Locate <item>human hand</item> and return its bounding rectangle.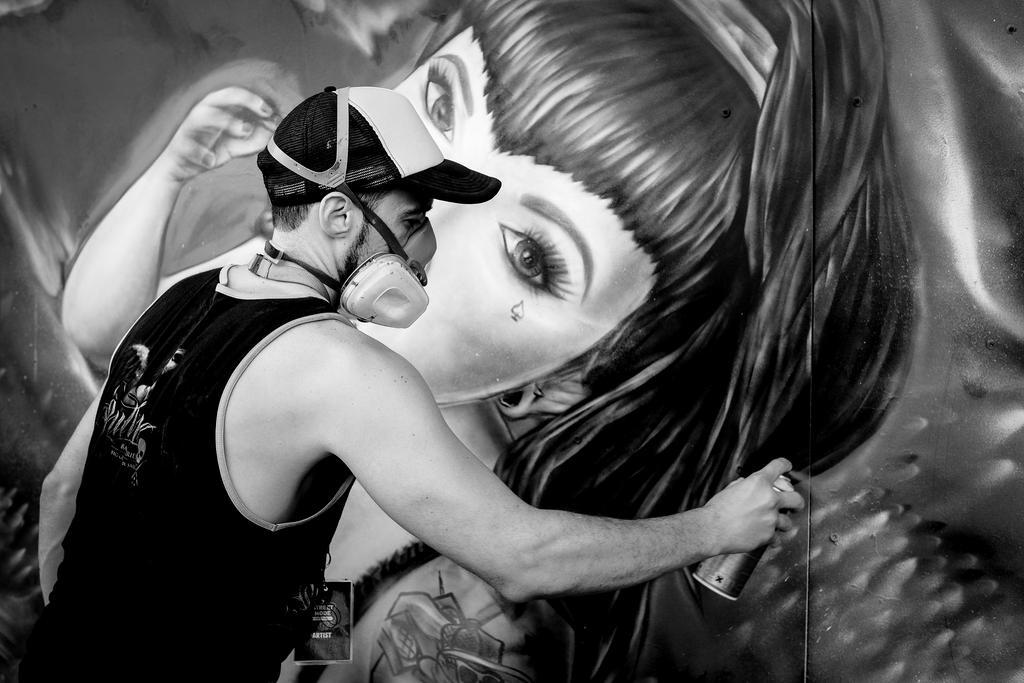
BBox(707, 473, 816, 569).
